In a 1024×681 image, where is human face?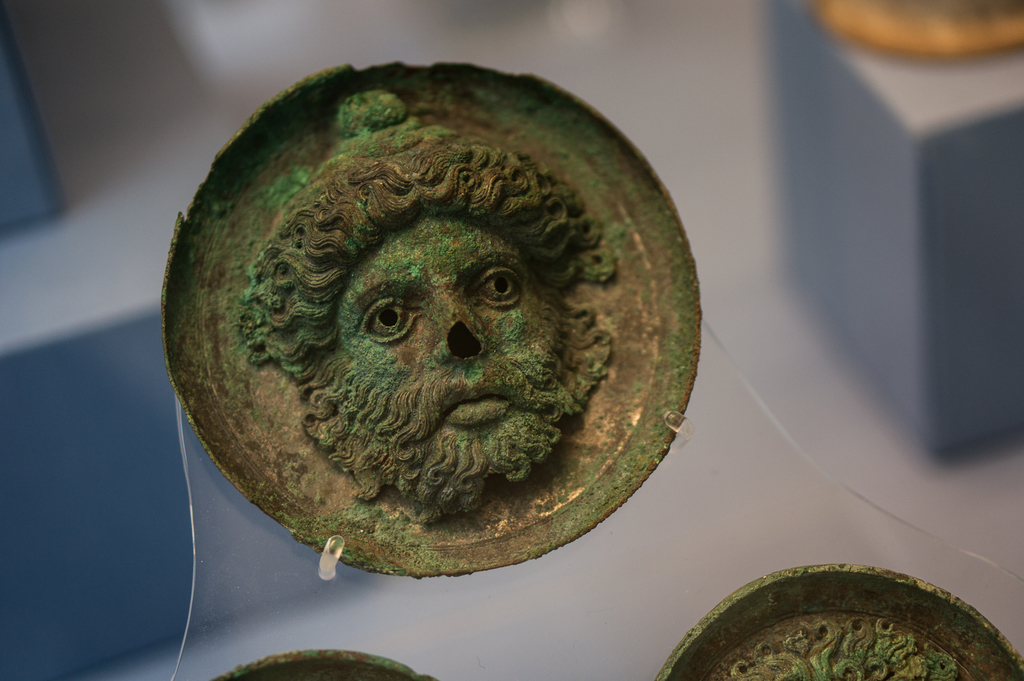
locate(335, 219, 532, 480).
